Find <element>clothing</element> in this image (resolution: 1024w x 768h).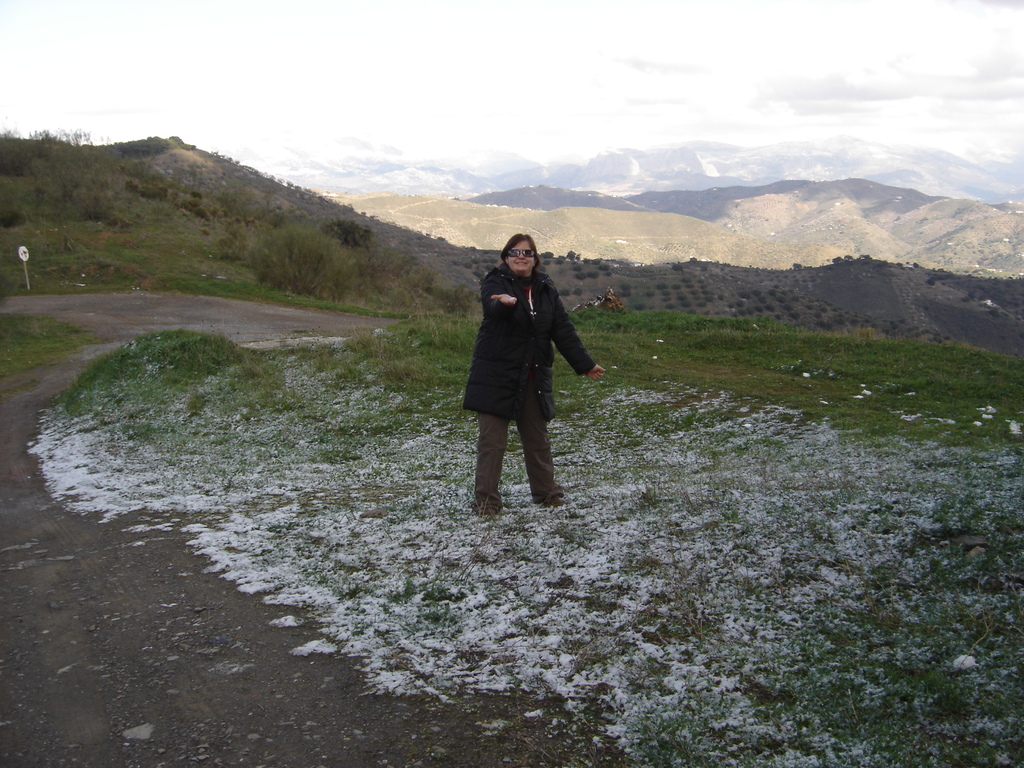
463,226,595,484.
